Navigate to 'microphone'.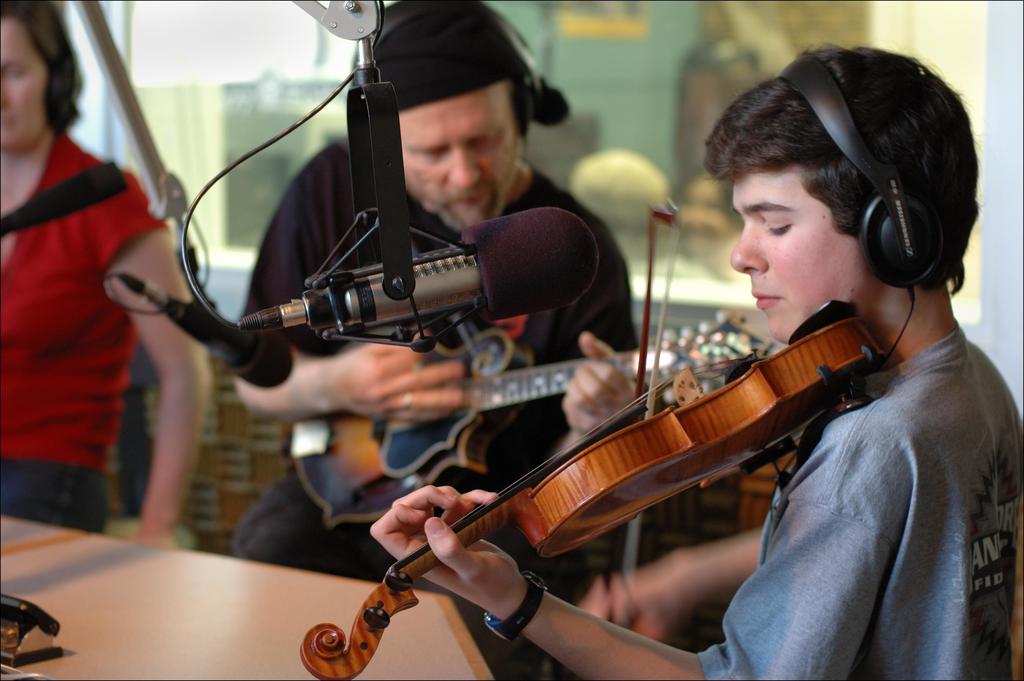
Navigation target: 199:205:609:331.
